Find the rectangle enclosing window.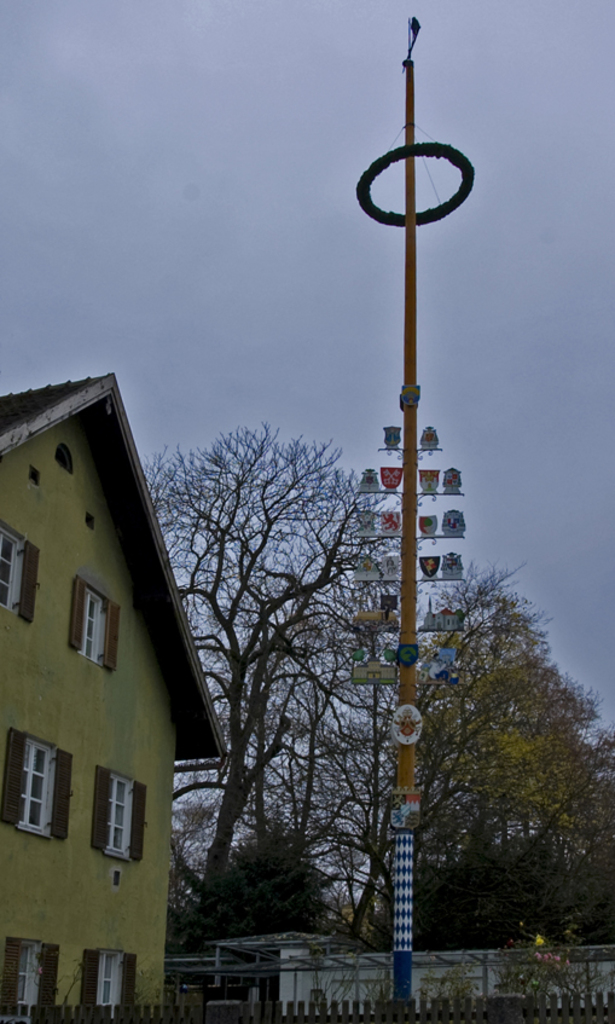
rect(82, 949, 143, 1005).
